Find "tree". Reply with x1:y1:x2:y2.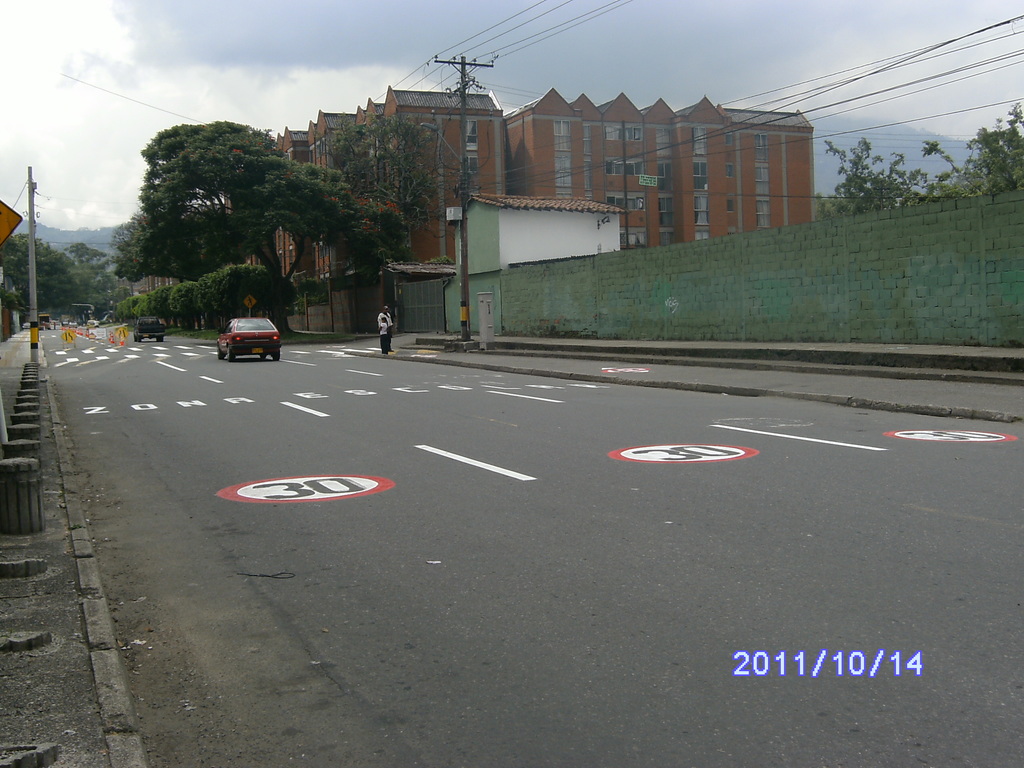
0:239:81:321.
